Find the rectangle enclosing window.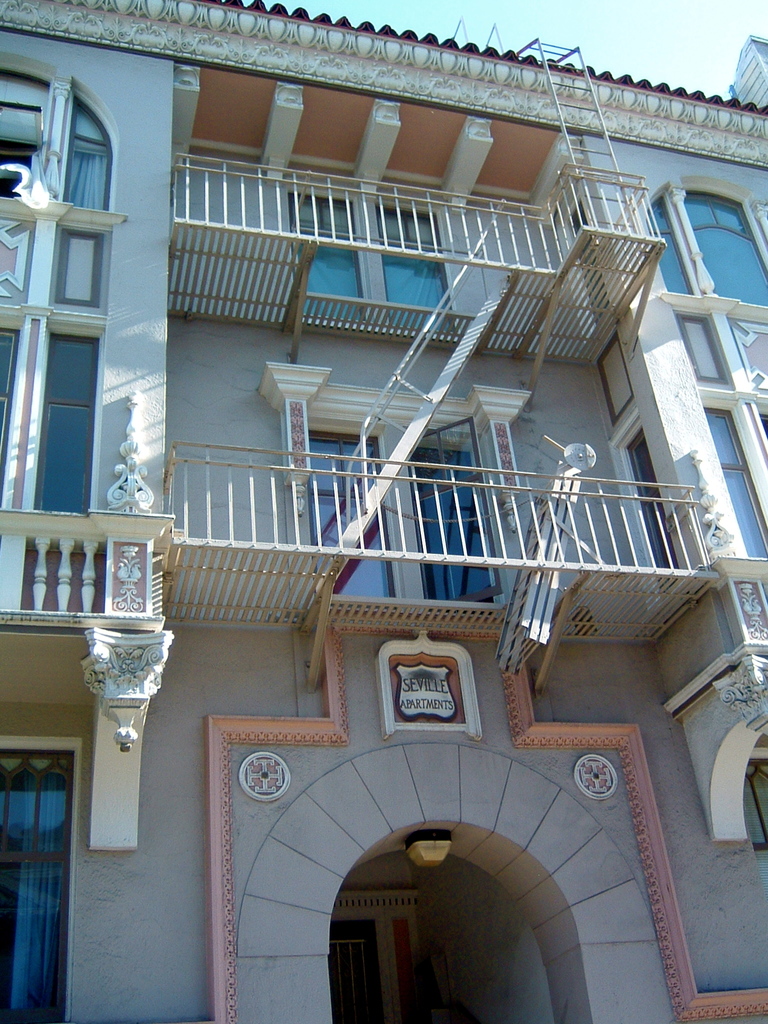
{"x1": 646, "y1": 198, "x2": 767, "y2": 301}.
